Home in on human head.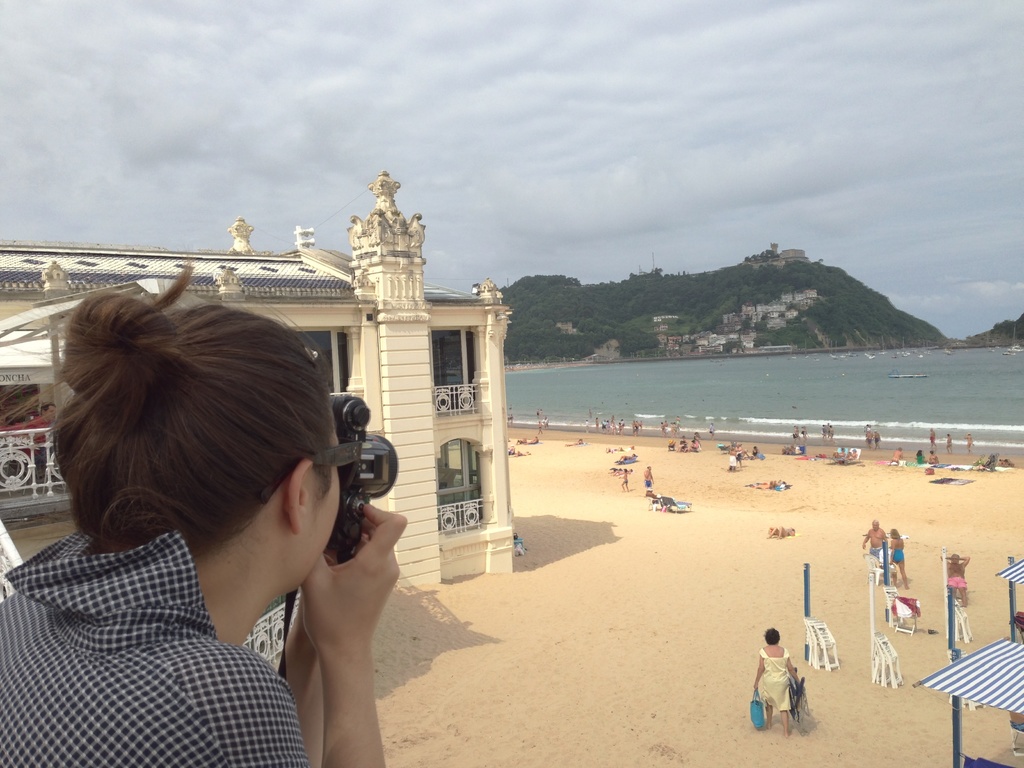
Homed in at [left=56, top=291, right=382, bottom=614].
